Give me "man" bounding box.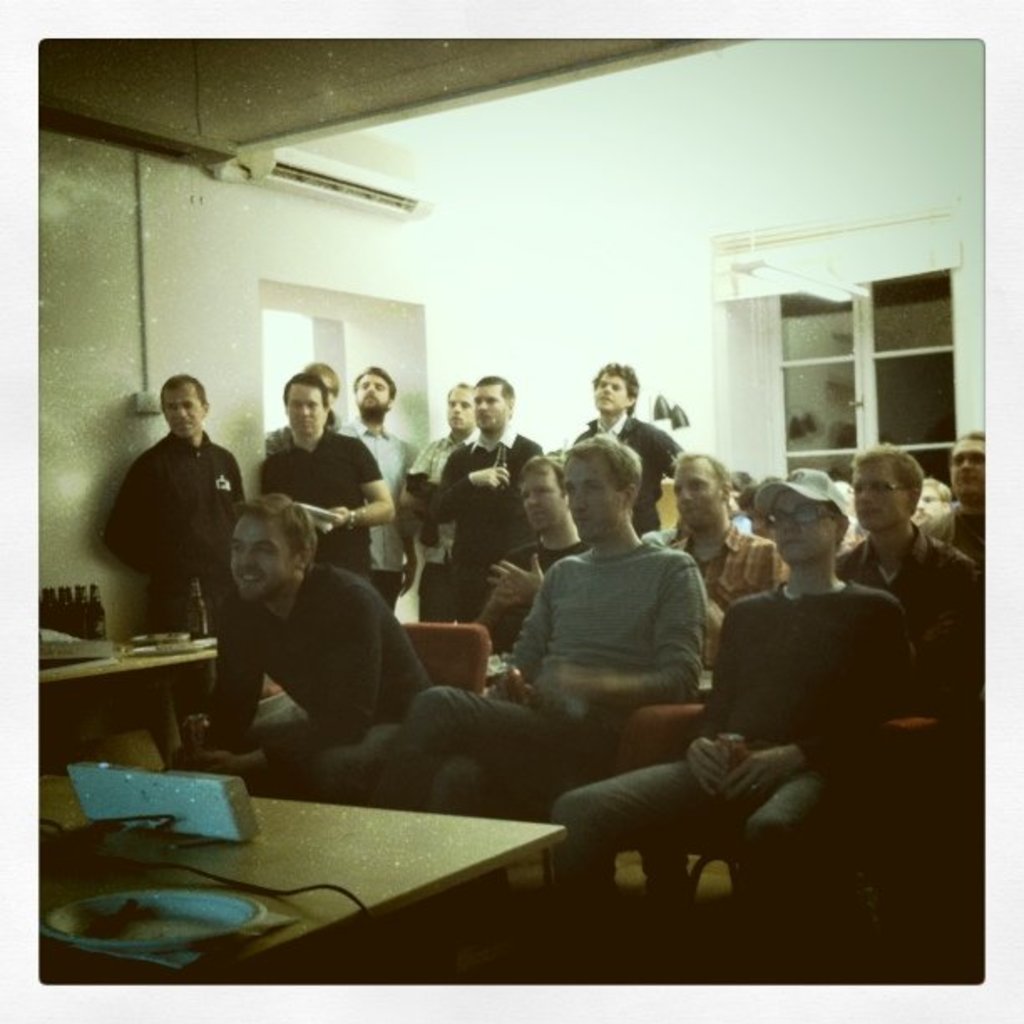
248 363 361 463.
